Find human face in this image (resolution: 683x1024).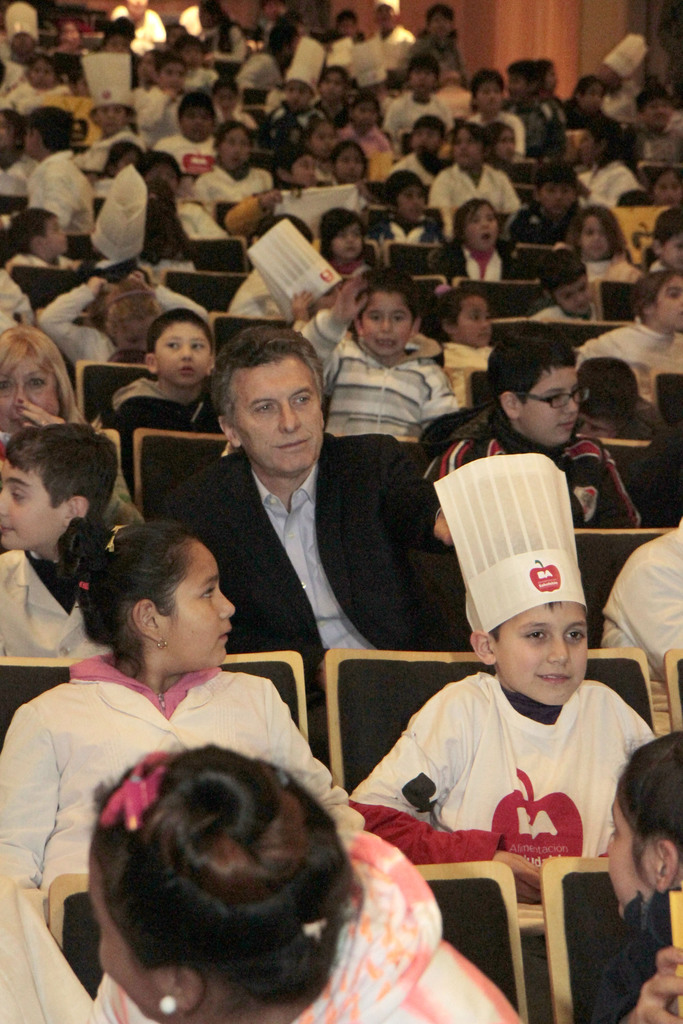
<region>290, 152, 316, 185</region>.
